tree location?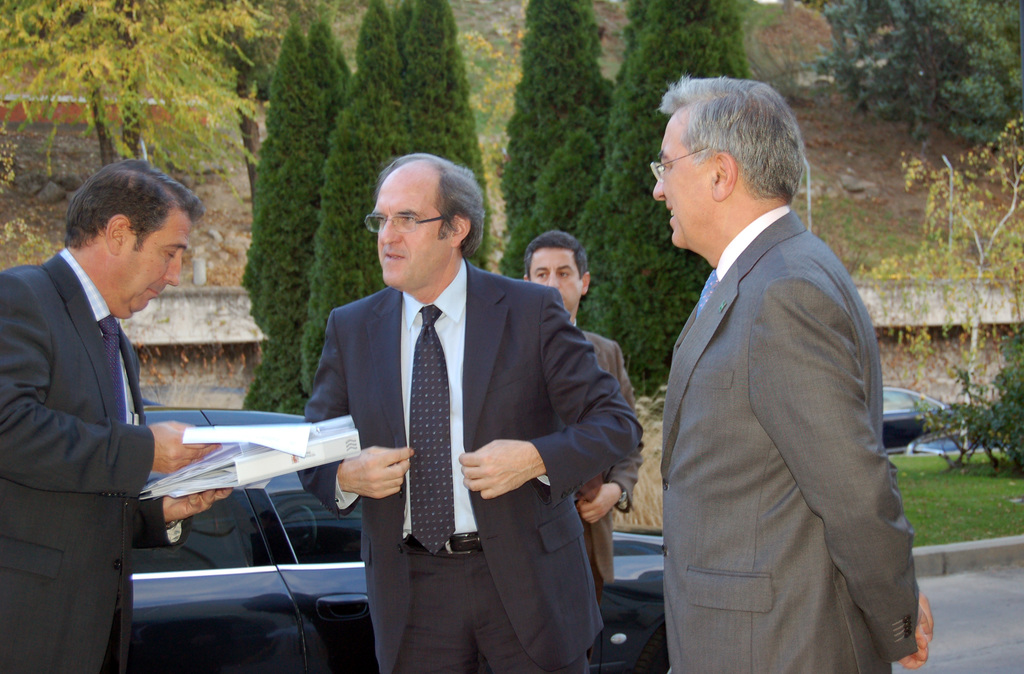
rect(813, 0, 1023, 155)
